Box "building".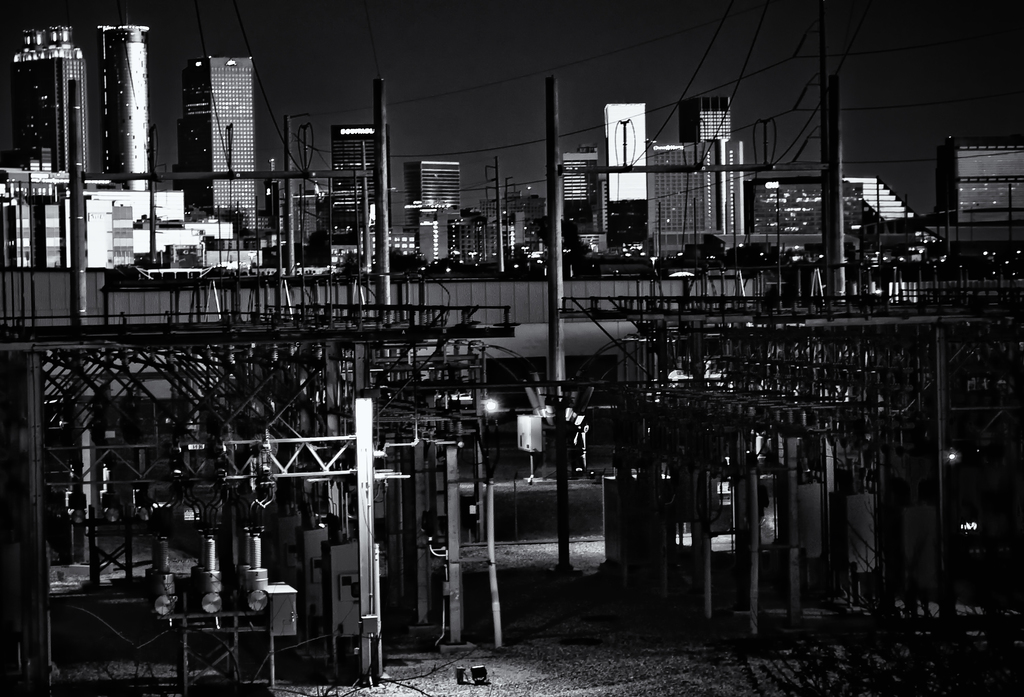
<bbox>935, 132, 1023, 224</bbox>.
